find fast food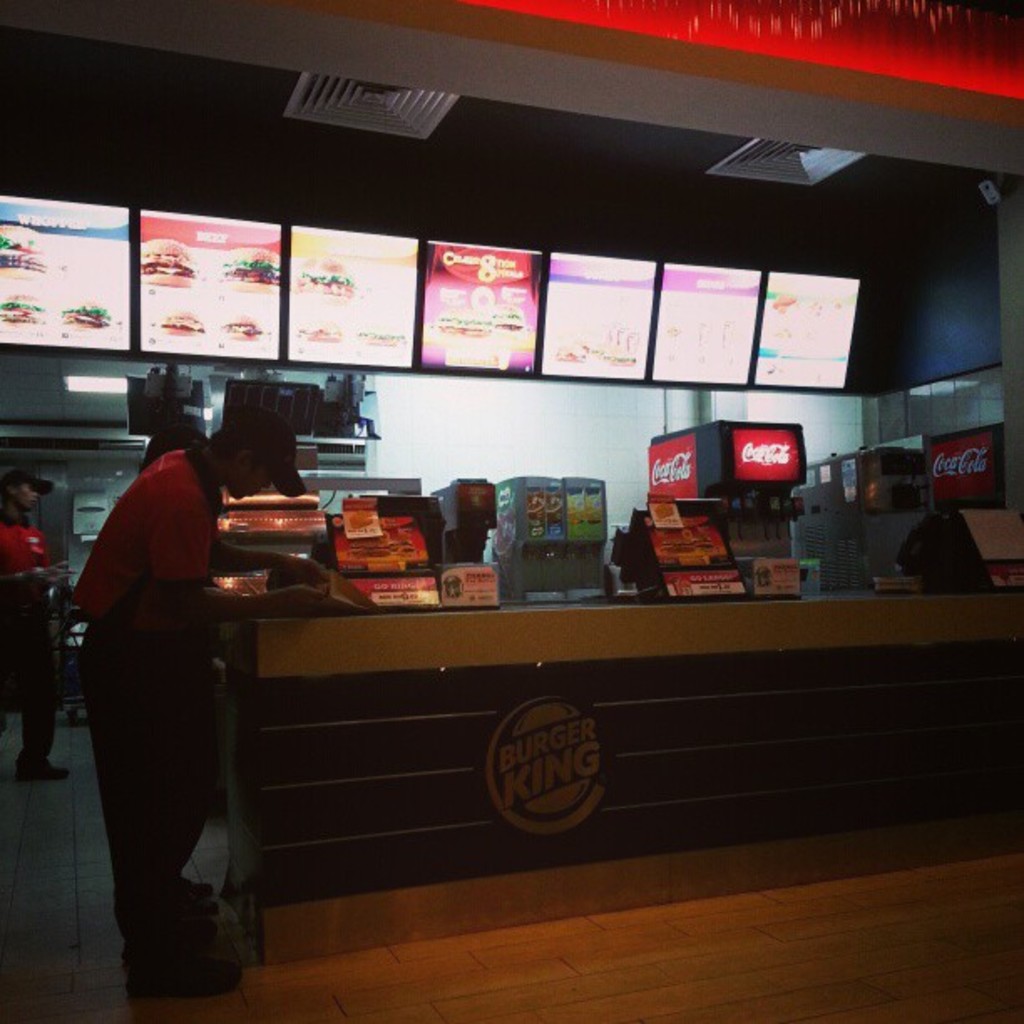
[left=161, top=311, right=209, bottom=336]
